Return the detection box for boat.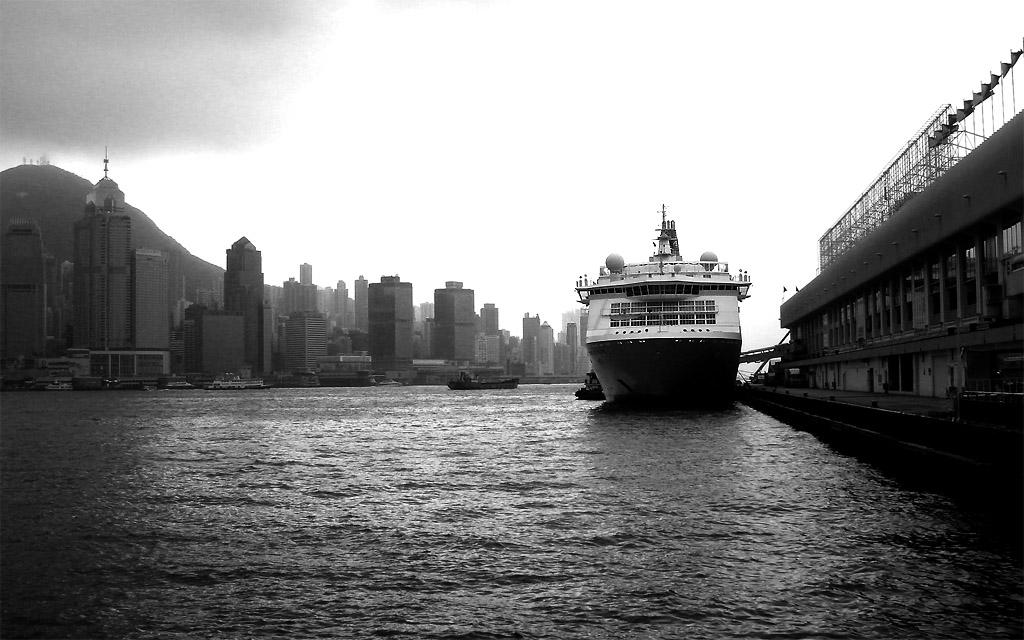
158 374 195 391.
